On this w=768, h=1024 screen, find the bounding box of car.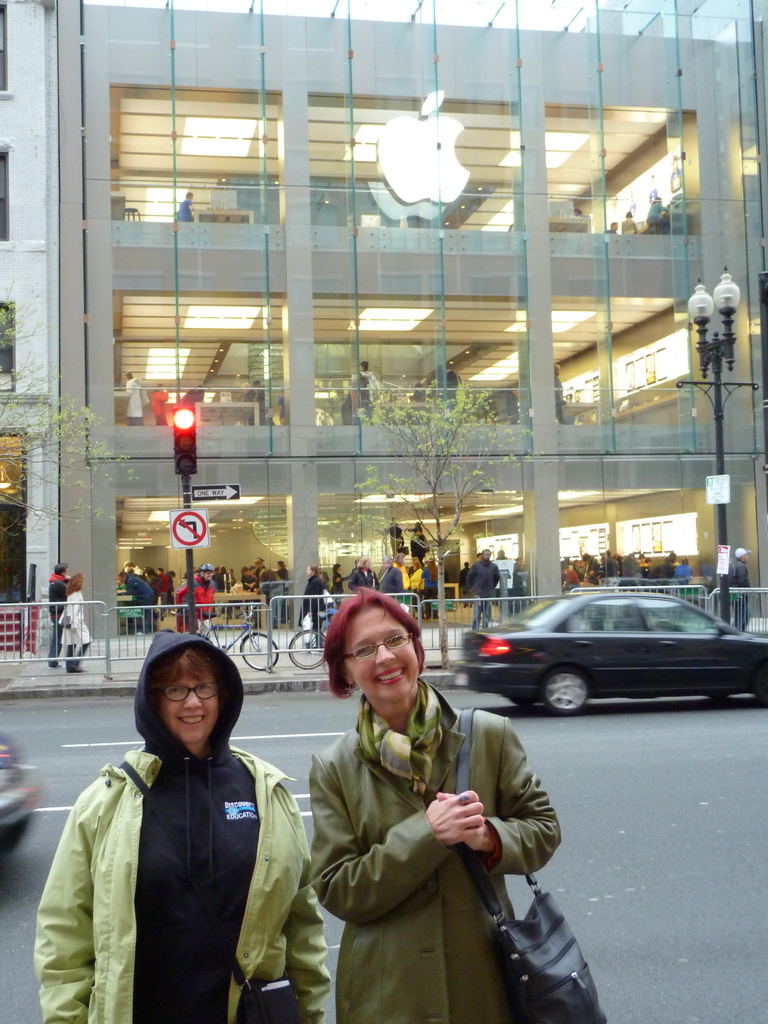
Bounding box: bbox(0, 733, 47, 865).
